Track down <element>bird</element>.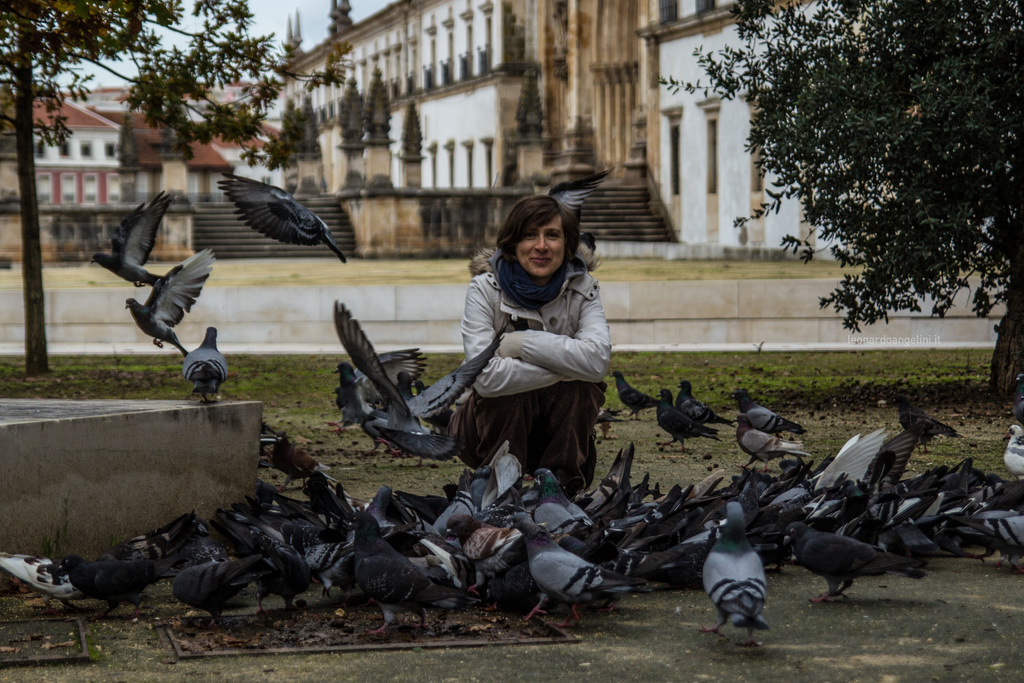
Tracked to l=333, t=349, r=431, b=420.
